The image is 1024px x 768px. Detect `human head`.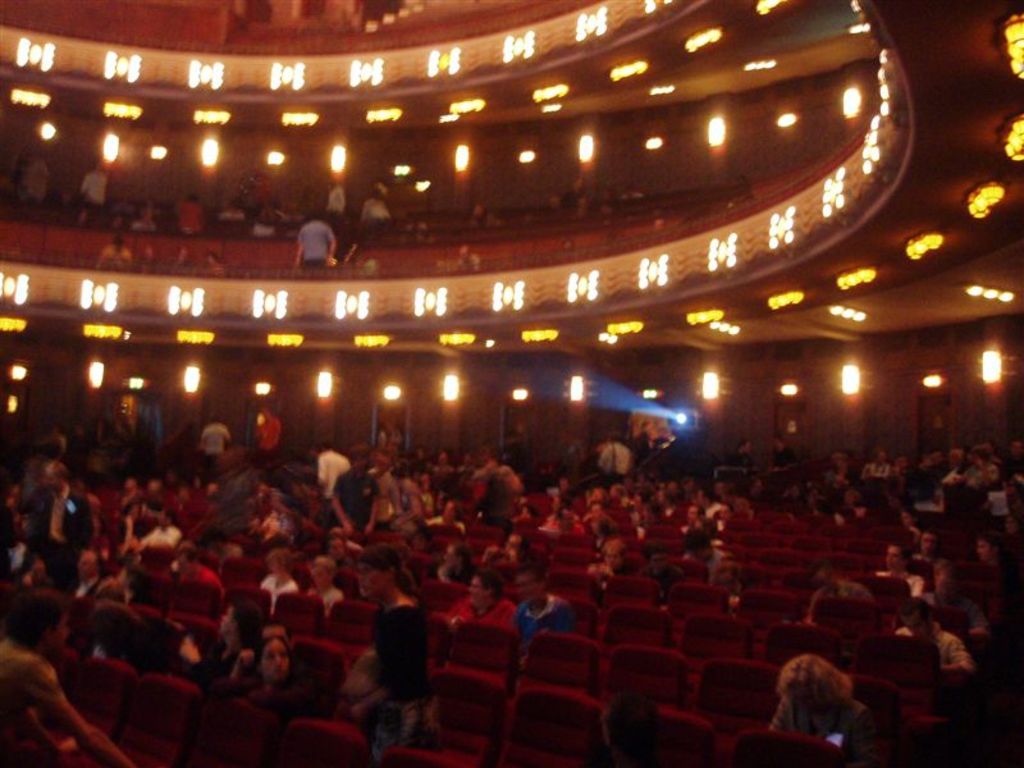
Detection: BBox(218, 596, 266, 643).
